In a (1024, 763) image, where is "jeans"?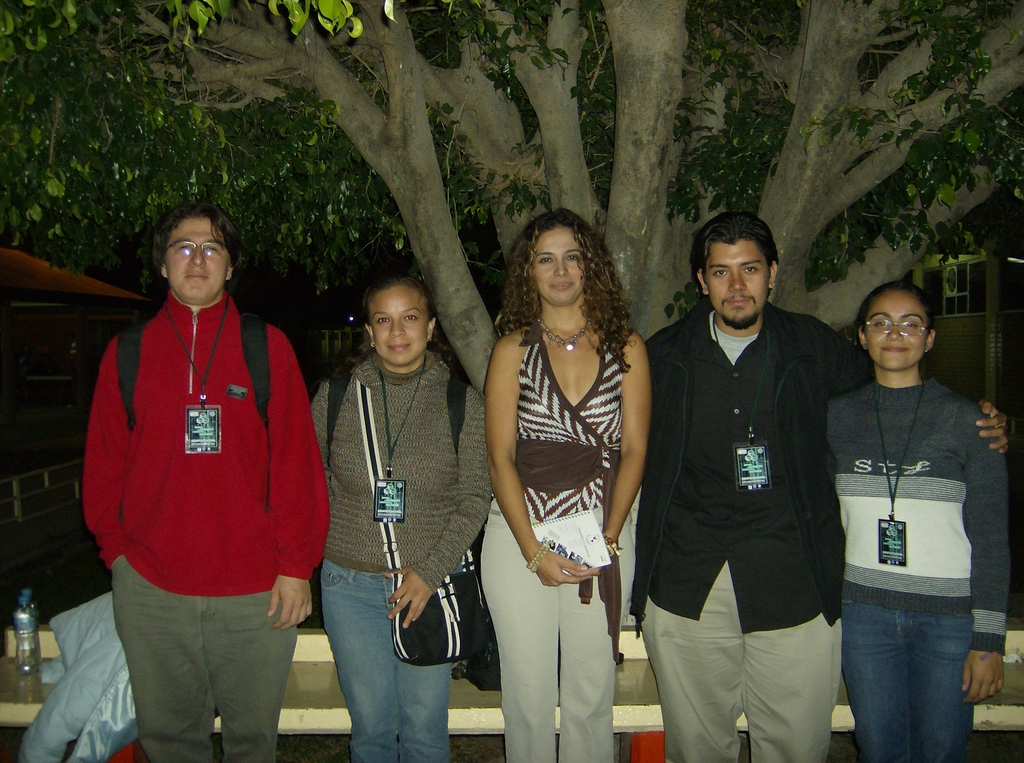
(x1=640, y1=564, x2=841, y2=760).
